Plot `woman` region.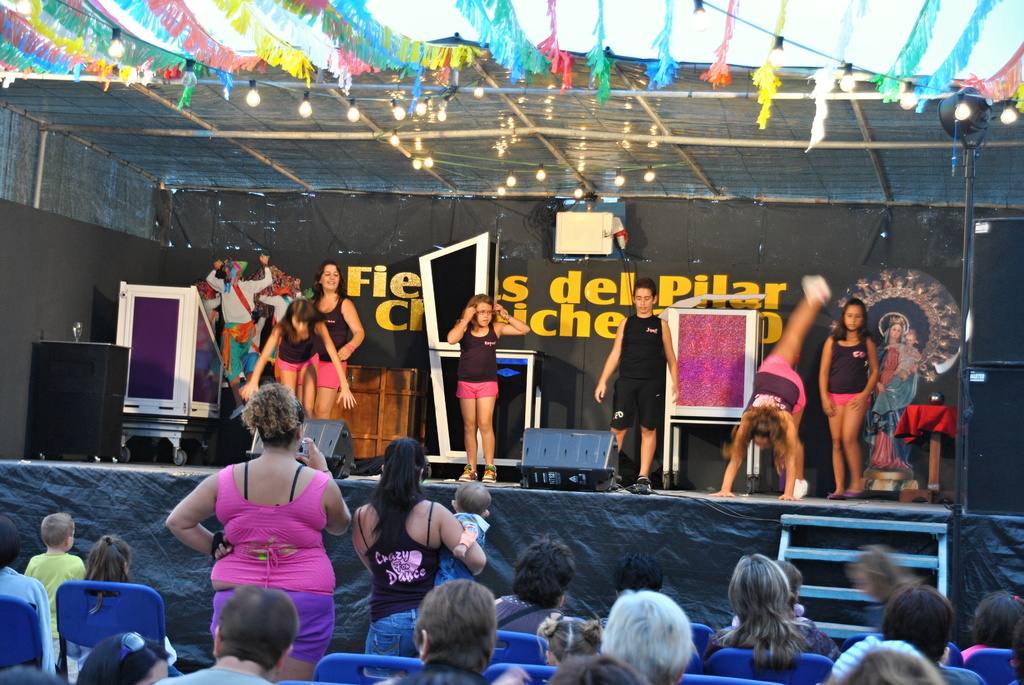
Plotted at Rect(303, 260, 369, 417).
